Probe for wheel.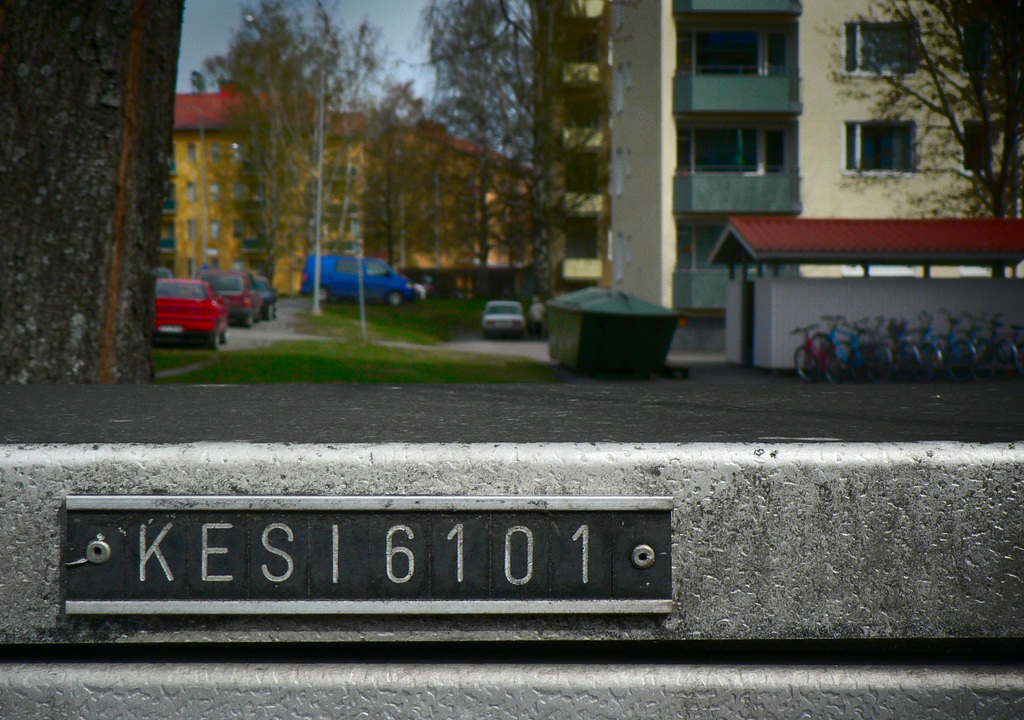
Probe result: [312,280,333,302].
